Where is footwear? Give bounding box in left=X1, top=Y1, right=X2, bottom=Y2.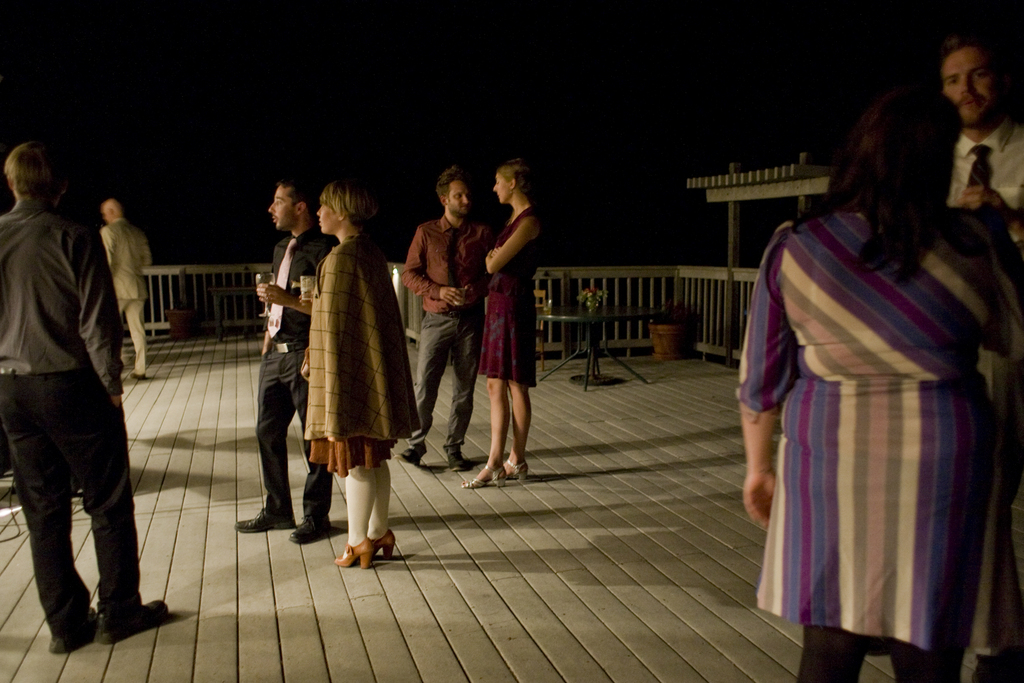
left=445, top=452, right=473, bottom=473.
